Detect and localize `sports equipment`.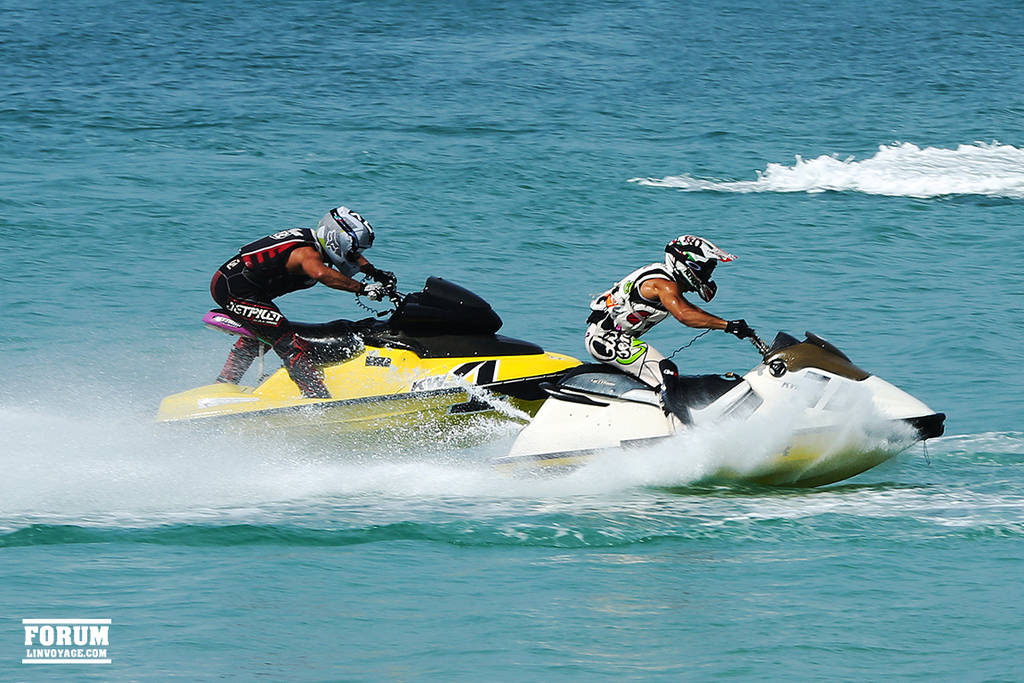
Localized at detection(665, 232, 735, 301).
